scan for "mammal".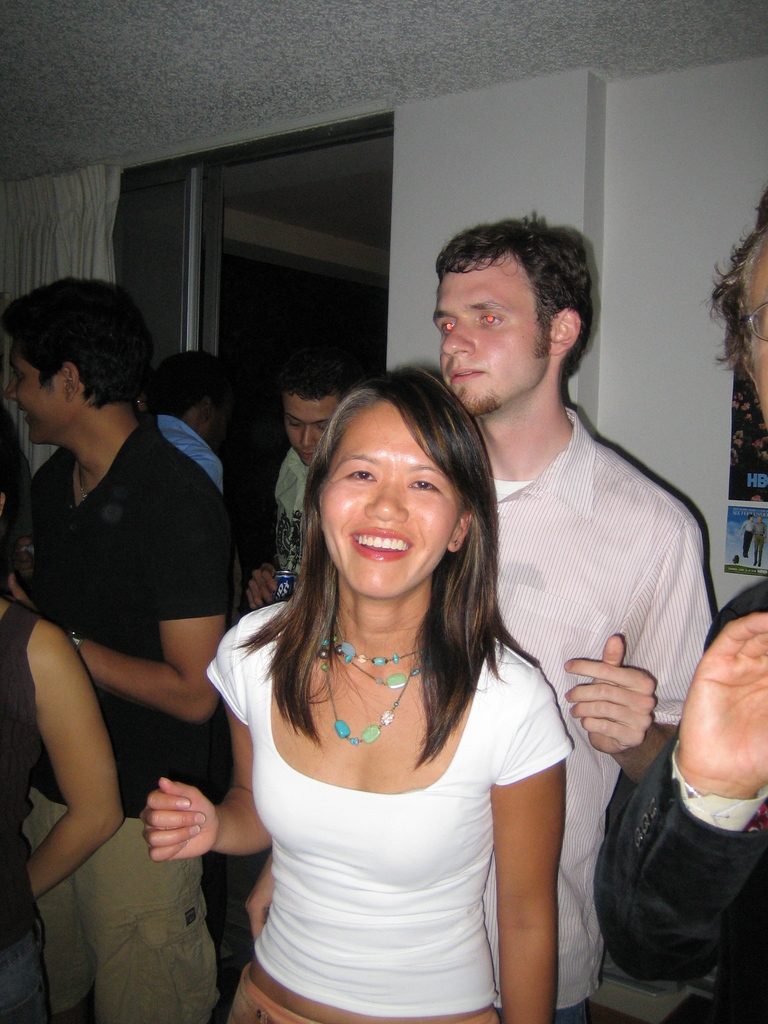
Scan result: left=433, top=204, right=713, bottom=1023.
